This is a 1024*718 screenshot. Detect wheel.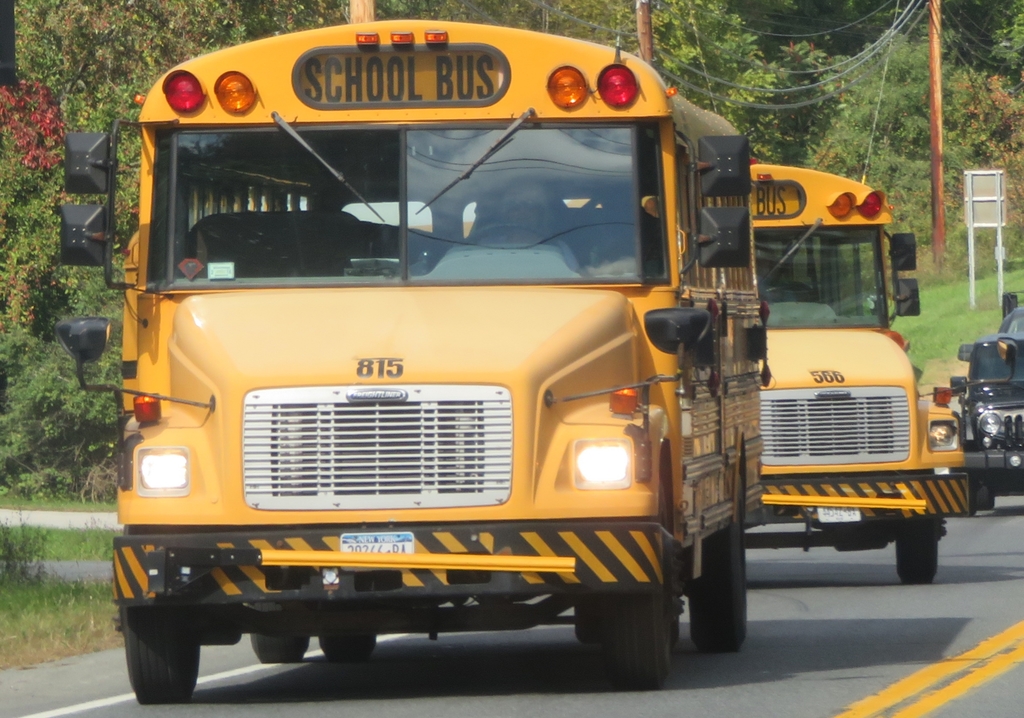
(left=248, top=635, right=314, bottom=664).
